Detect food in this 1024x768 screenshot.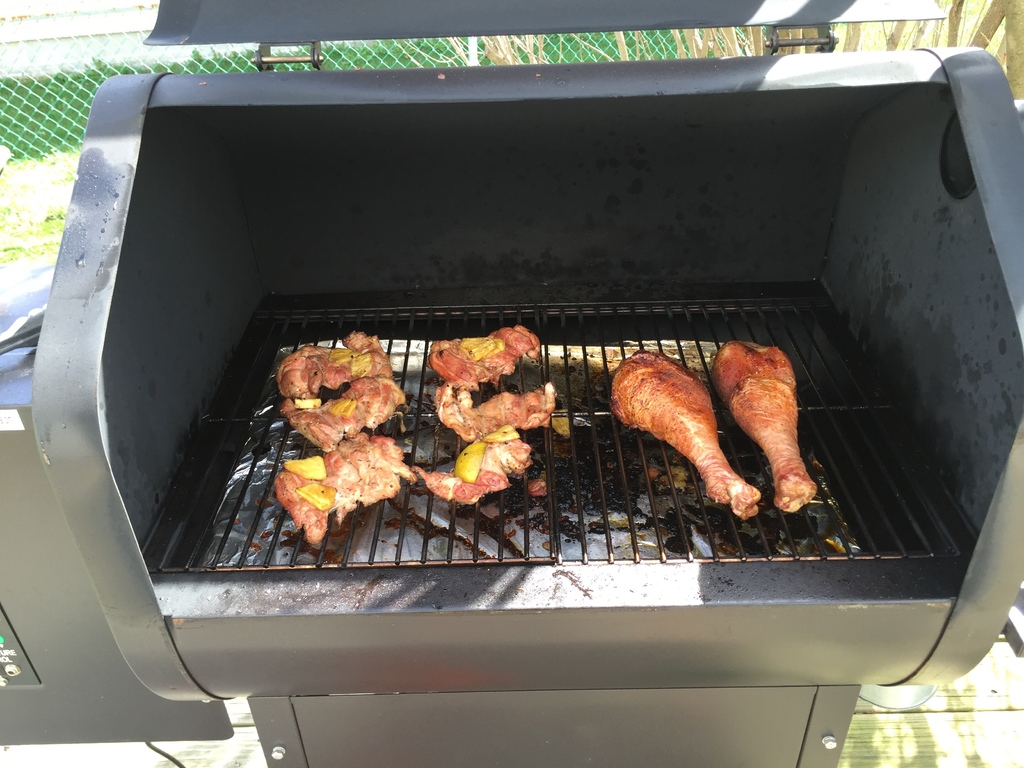
Detection: (x1=276, y1=332, x2=394, y2=403).
